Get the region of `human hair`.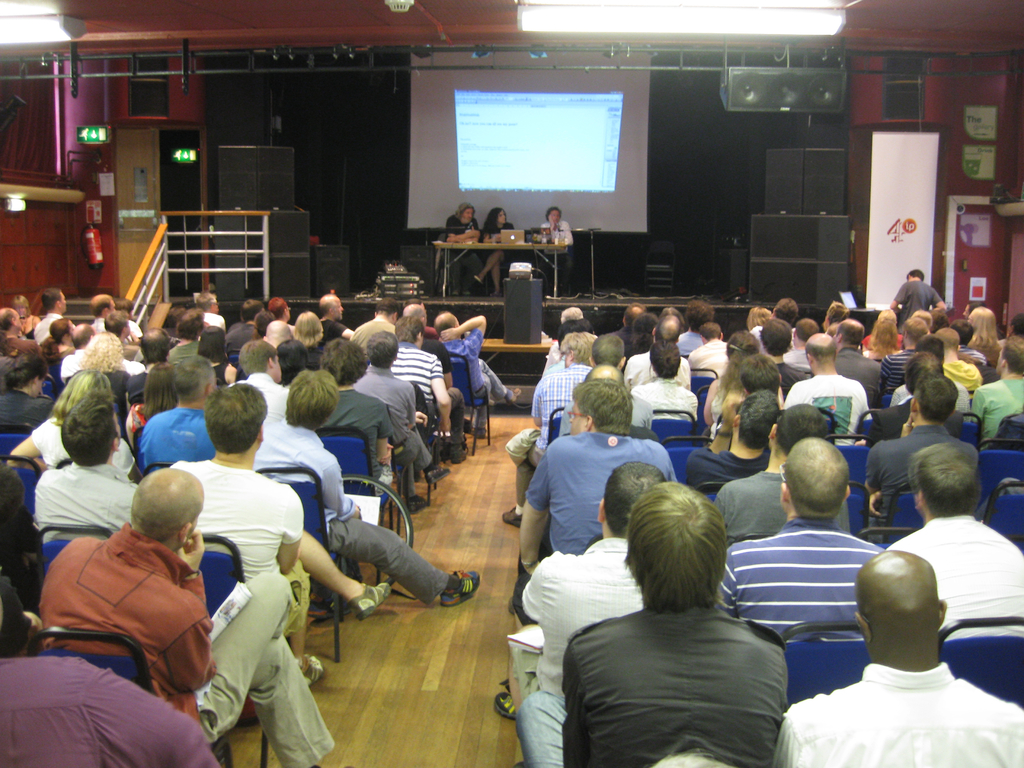
bbox(718, 349, 746, 392).
